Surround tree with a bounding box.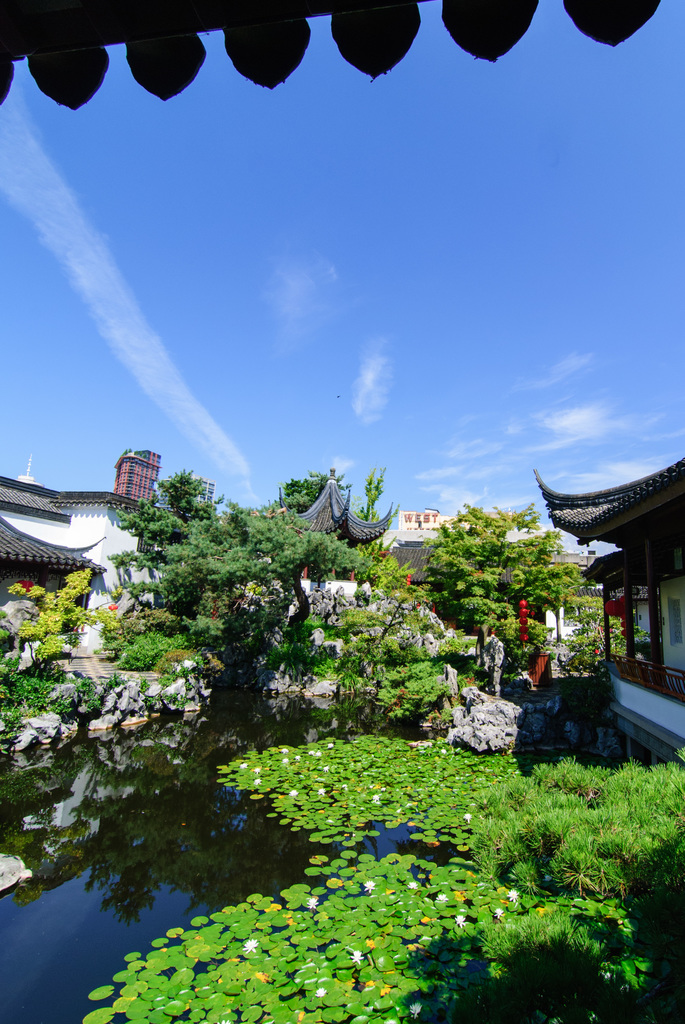
86 453 398 724.
